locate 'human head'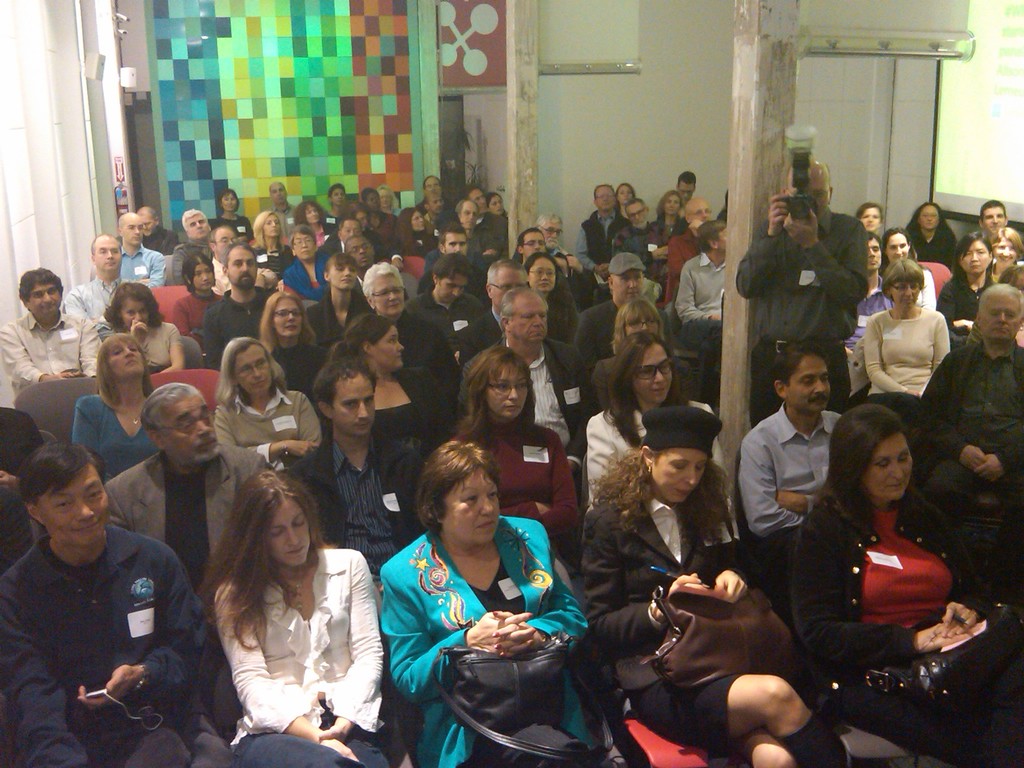
{"x1": 263, "y1": 287, "x2": 308, "y2": 340}
